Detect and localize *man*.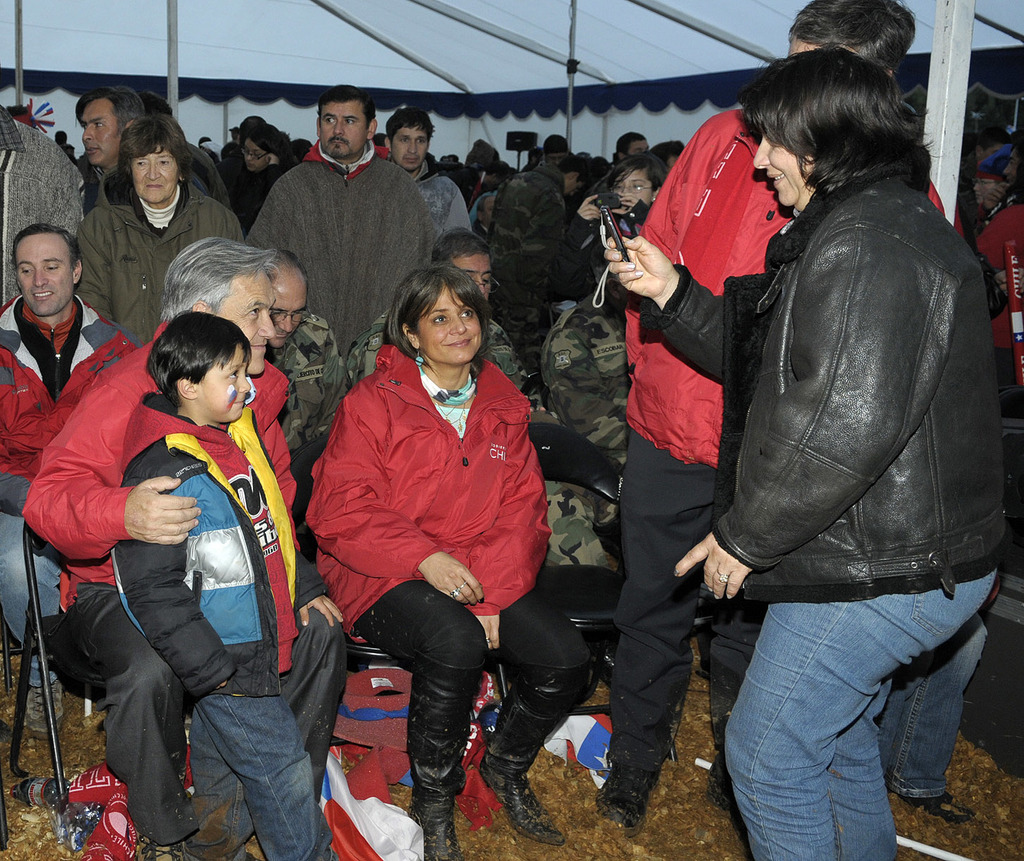
Localized at l=0, t=228, r=125, b=733.
